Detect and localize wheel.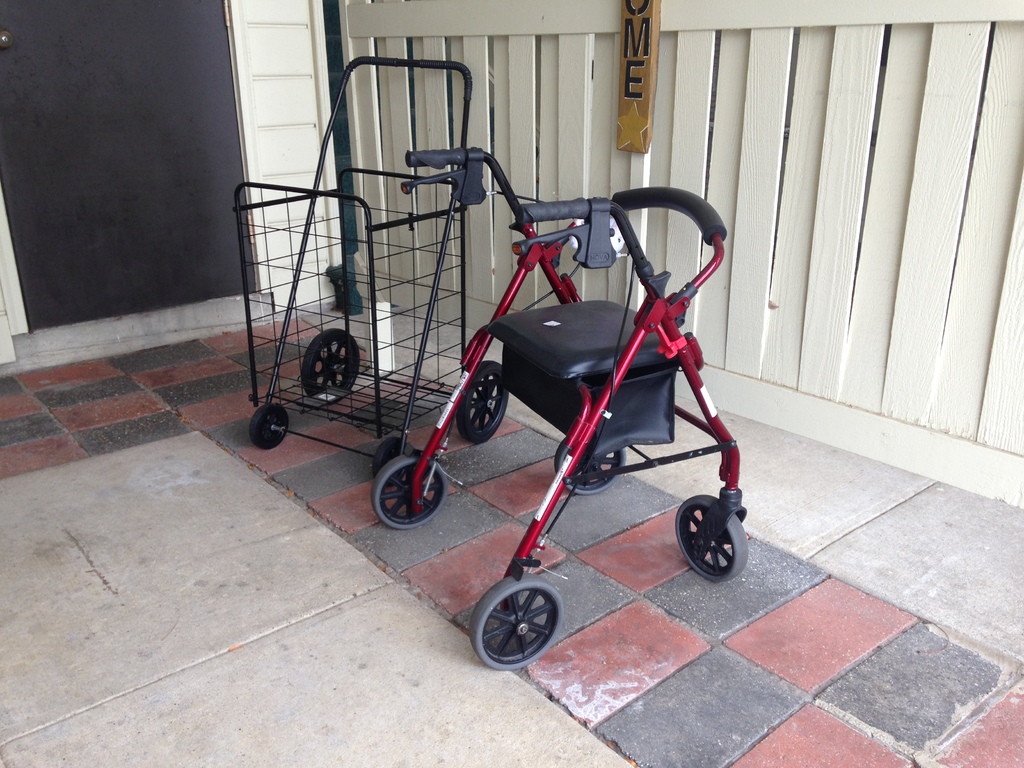
Localized at Rect(255, 403, 288, 451).
